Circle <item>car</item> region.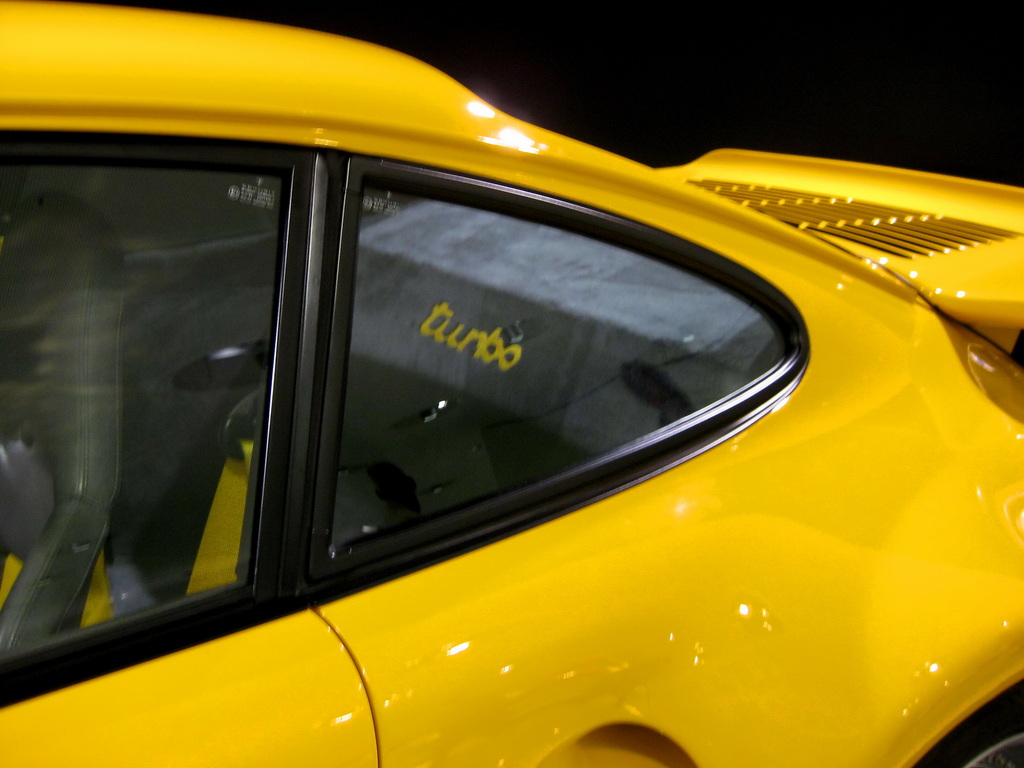
Region: {"x1": 0, "y1": 0, "x2": 1023, "y2": 764}.
